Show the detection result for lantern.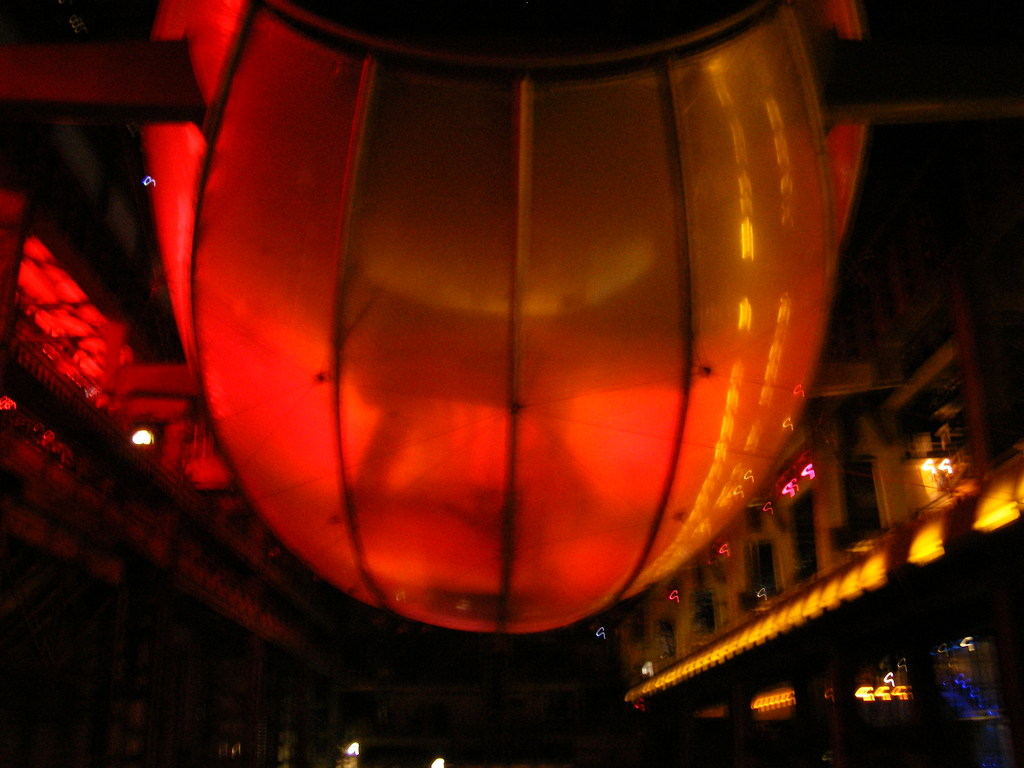
151/5/874/637.
